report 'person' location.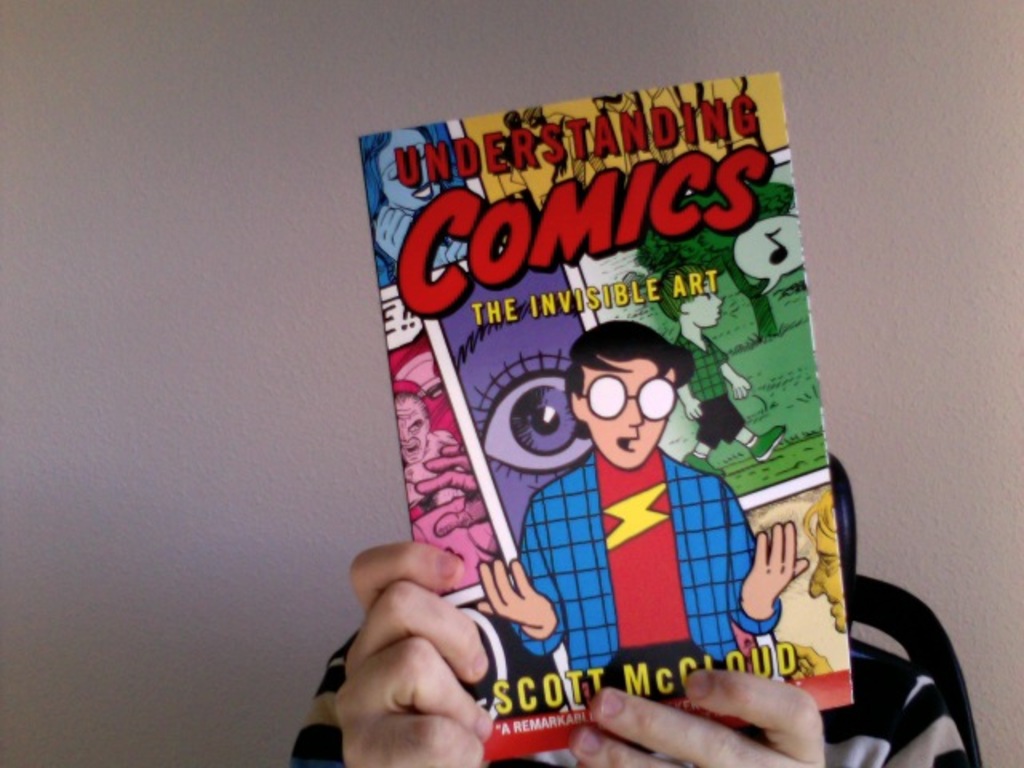
Report: l=806, t=498, r=854, b=638.
